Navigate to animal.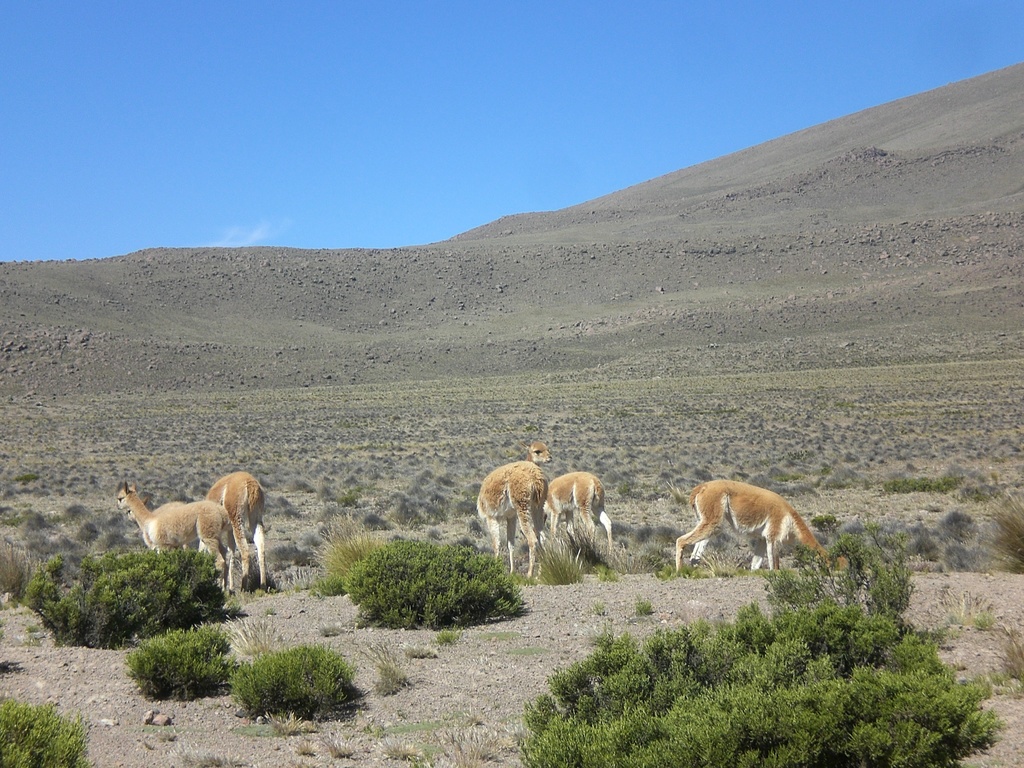
Navigation target: 548:472:619:561.
